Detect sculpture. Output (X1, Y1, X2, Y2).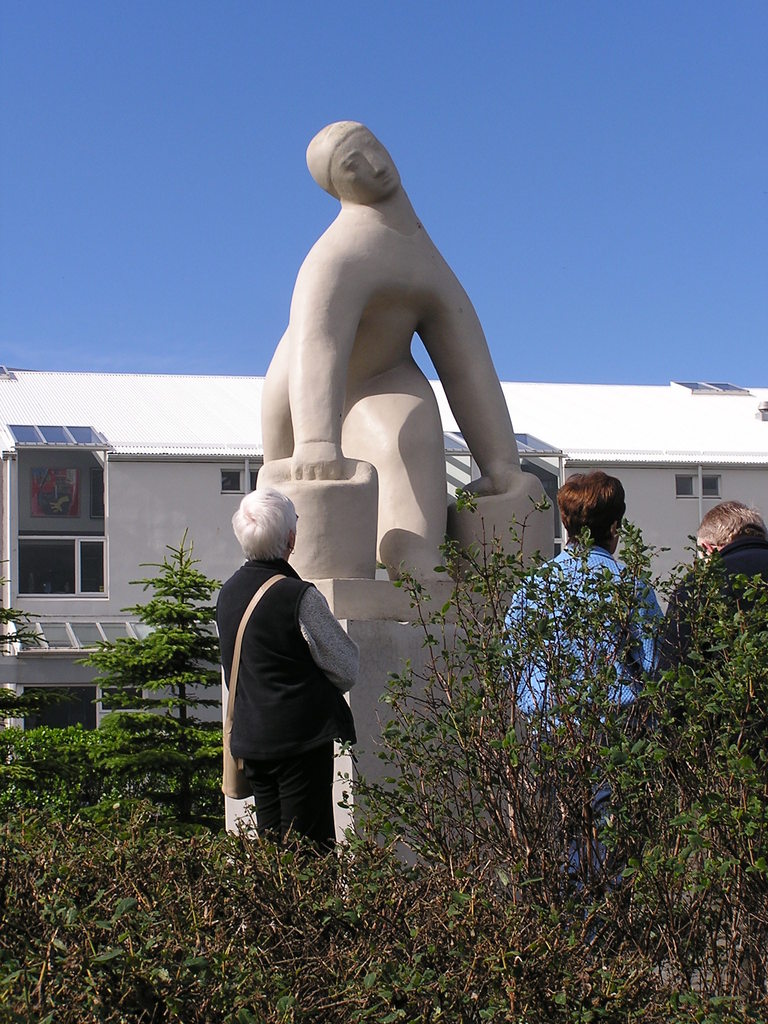
(253, 119, 570, 551).
